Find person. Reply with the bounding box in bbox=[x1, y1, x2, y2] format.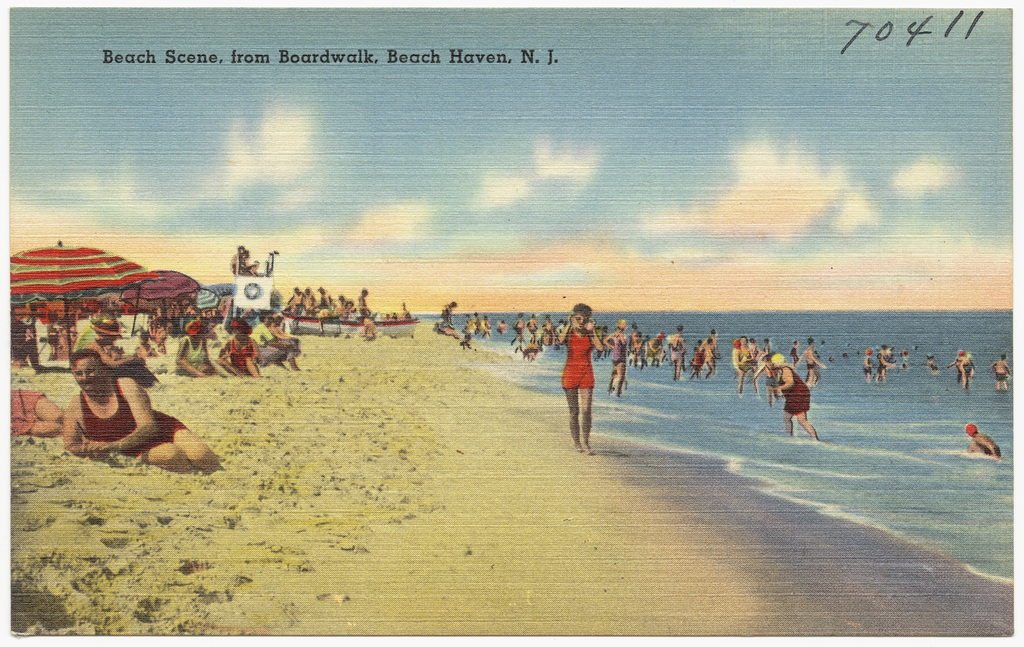
bbox=[63, 347, 221, 476].
